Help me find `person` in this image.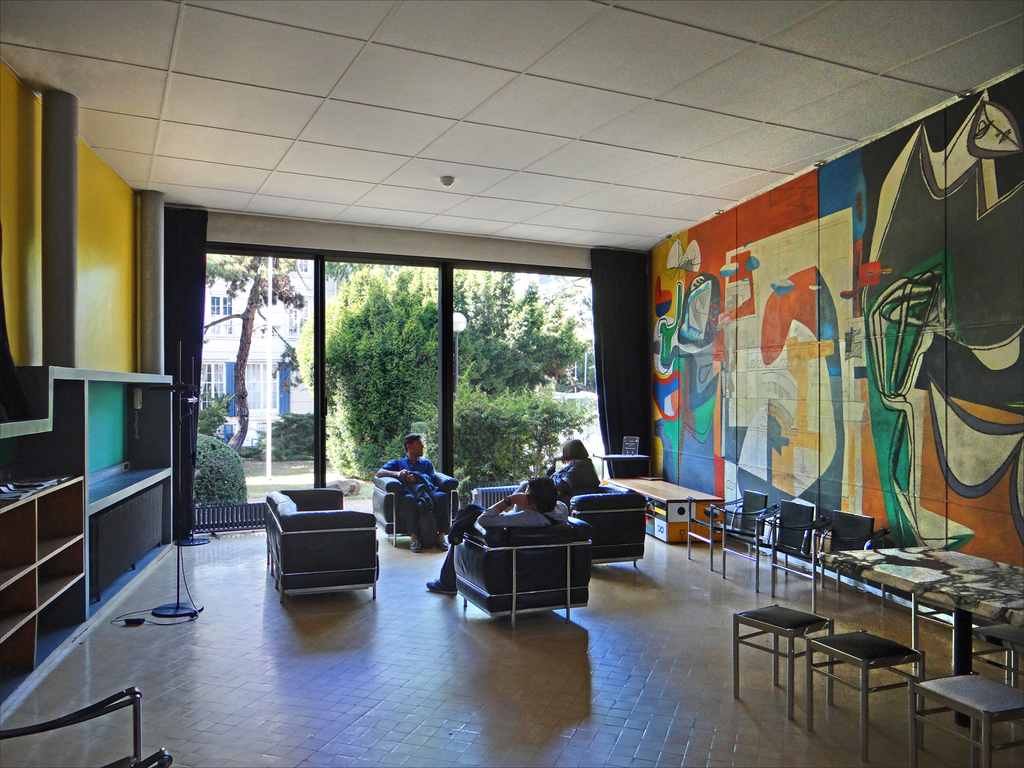
Found it: 425 476 572 603.
